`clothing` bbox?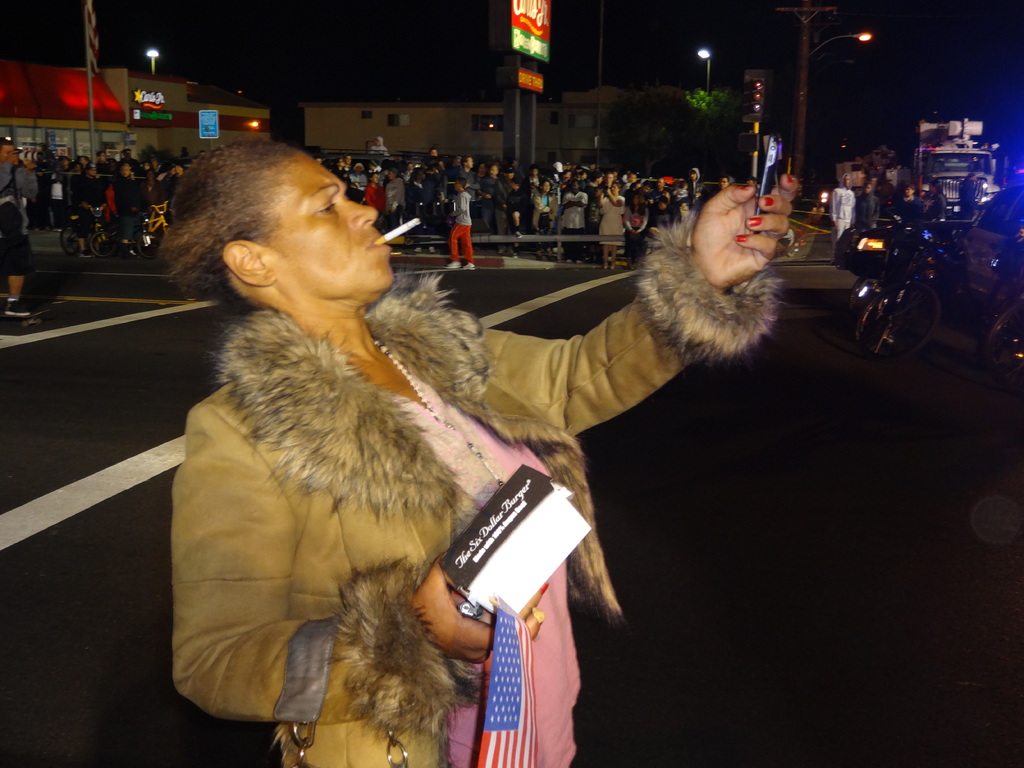
box=[859, 189, 877, 236]
